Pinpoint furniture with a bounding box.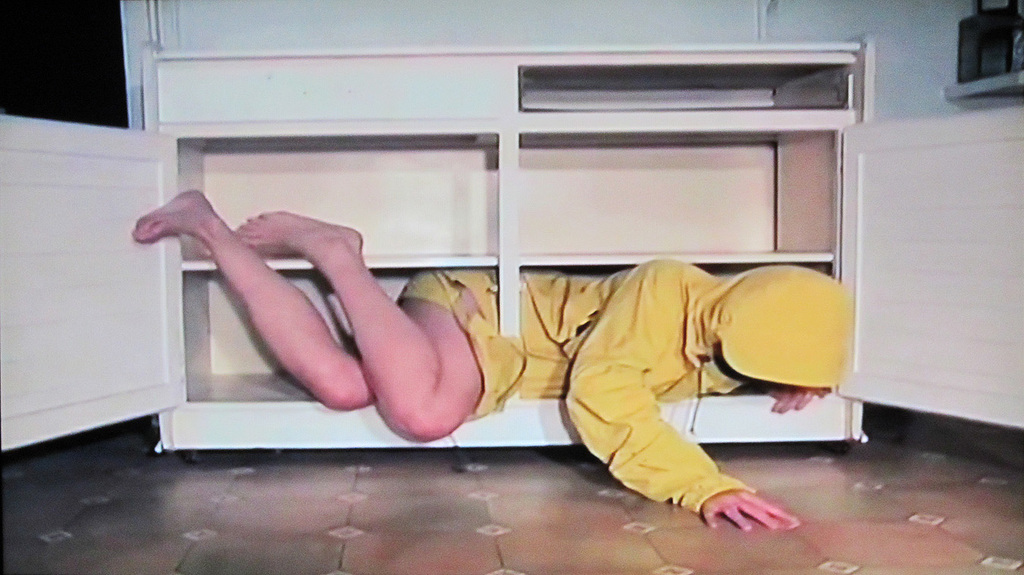
bbox(143, 37, 875, 441).
